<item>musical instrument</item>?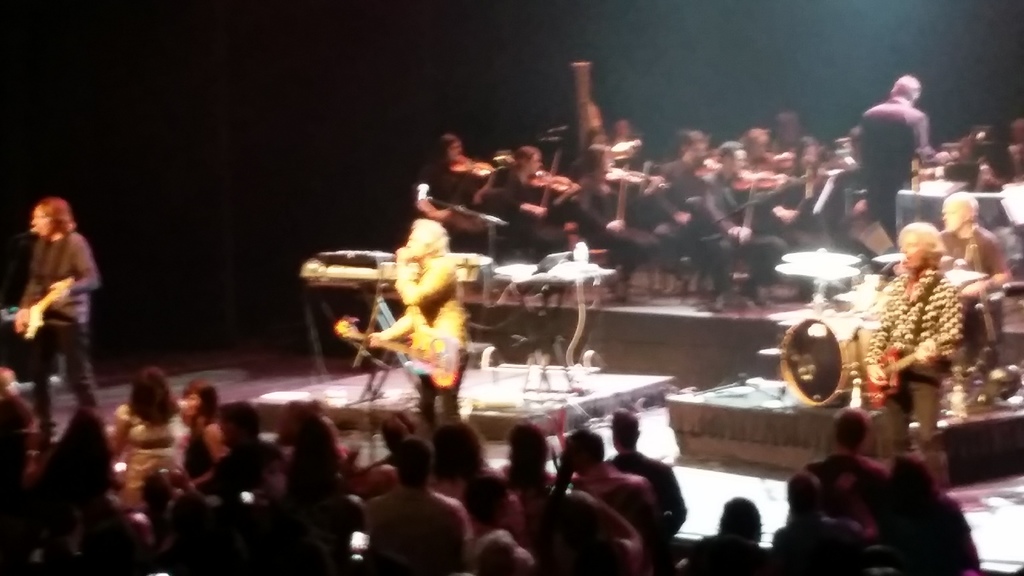
region(332, 317, 473, 390)
